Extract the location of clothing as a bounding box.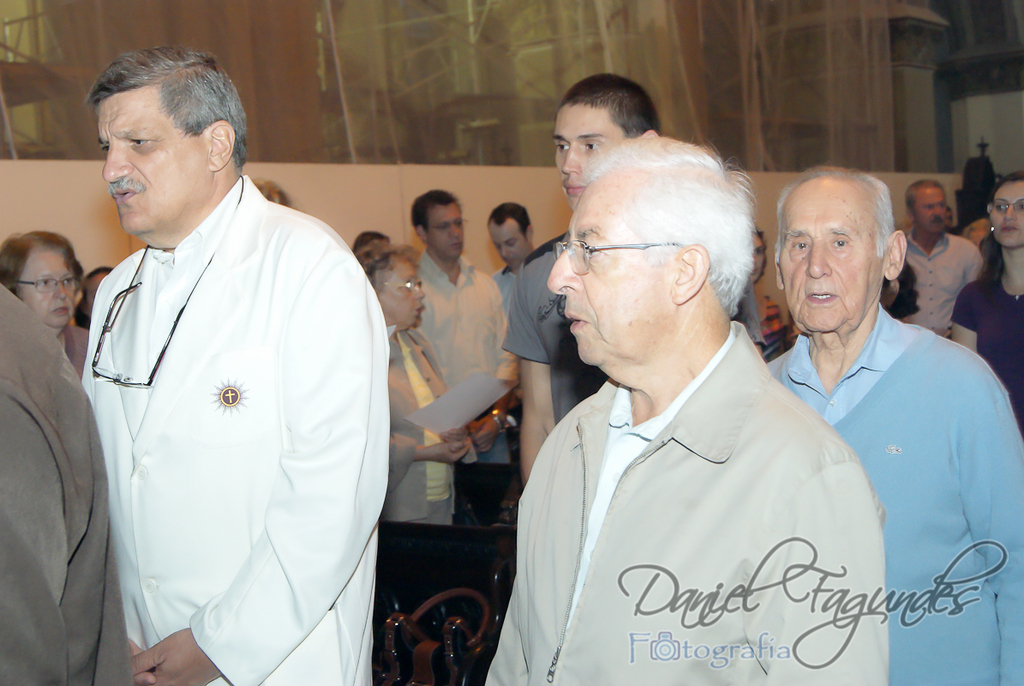
[x1=61, y1=129, x2=390, y2=679].
